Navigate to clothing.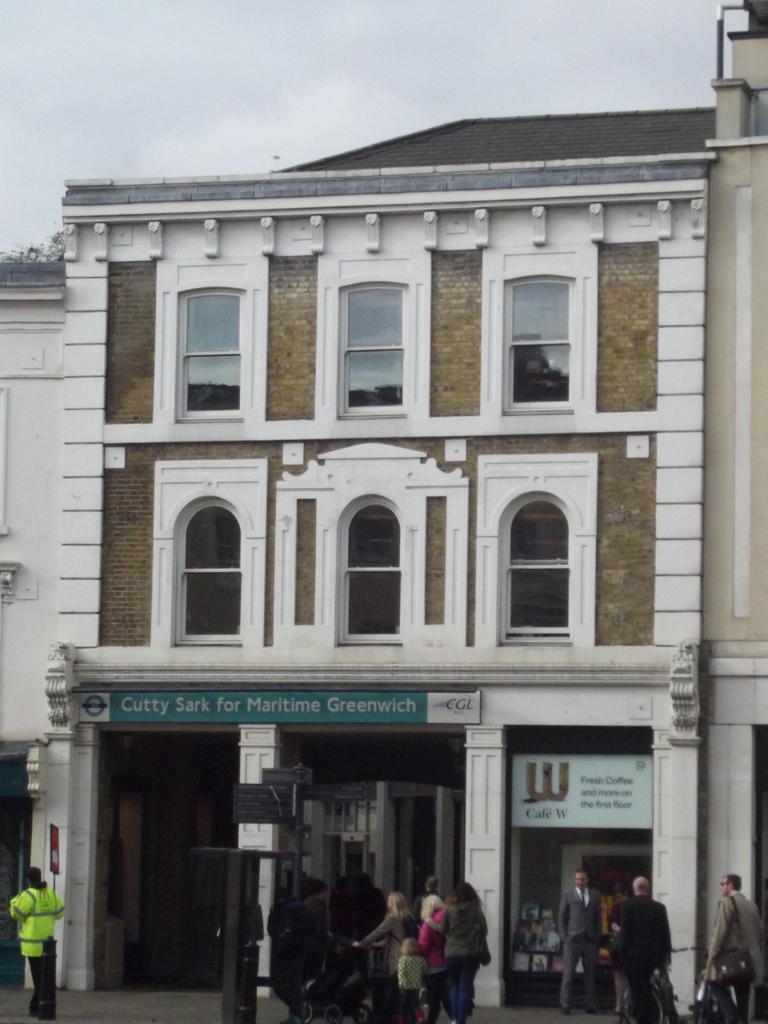
Navigation target: BBox(10, 888, 67, 1023).
